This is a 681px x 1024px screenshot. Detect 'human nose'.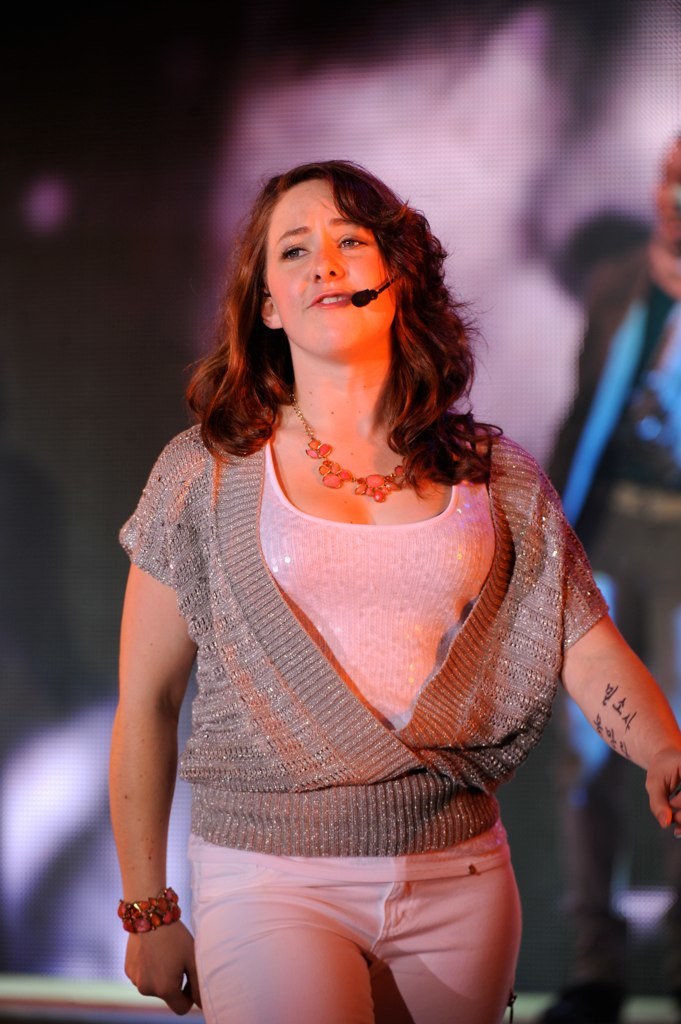
bbox(310, 247, 344, 279).
